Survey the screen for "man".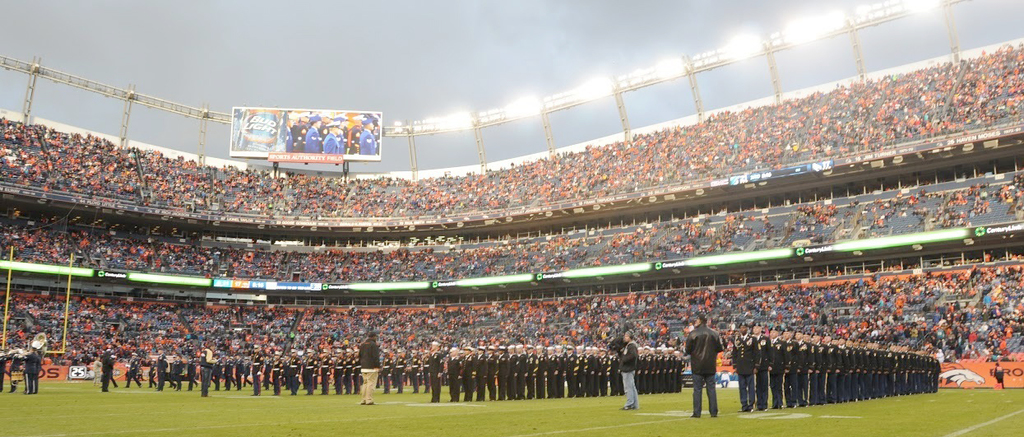
Survey found: (x1=23, y1=346, x2=39, y2=393).
